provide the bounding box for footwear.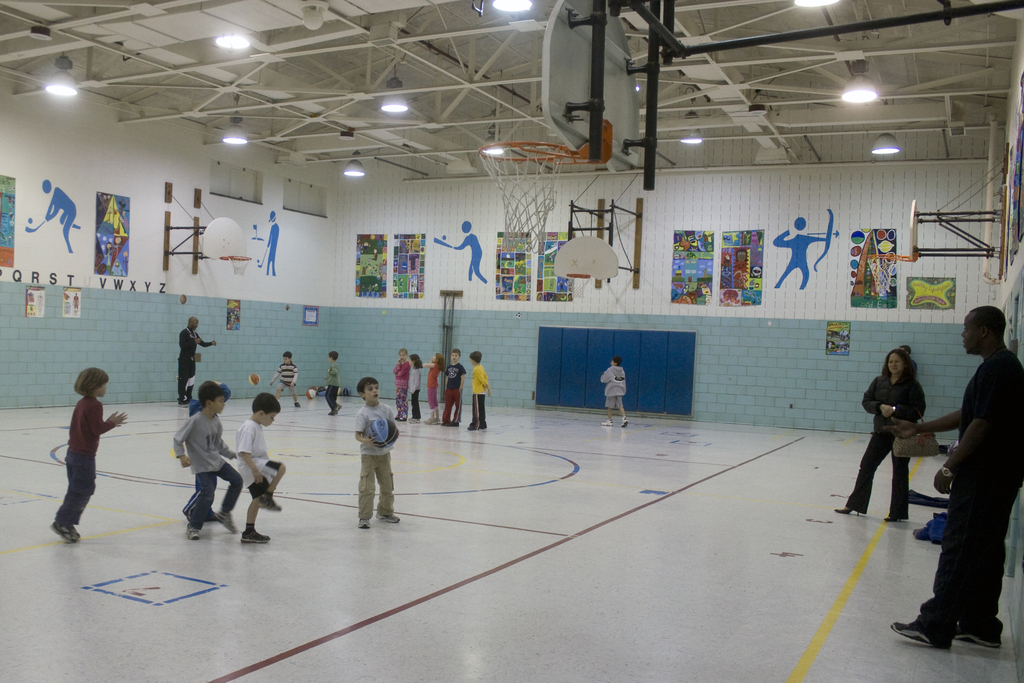
bbox(188, 519, 200, 538).
